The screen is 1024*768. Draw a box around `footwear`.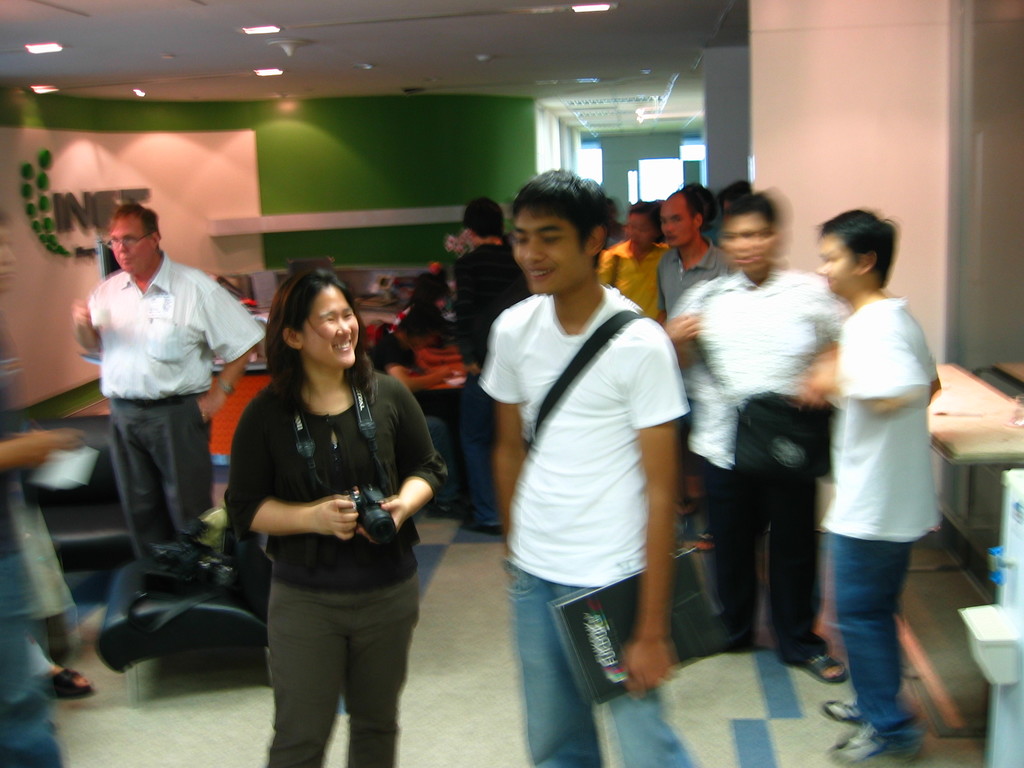
pyautogui.locateOnScreen(824, 723, 923, 767).
